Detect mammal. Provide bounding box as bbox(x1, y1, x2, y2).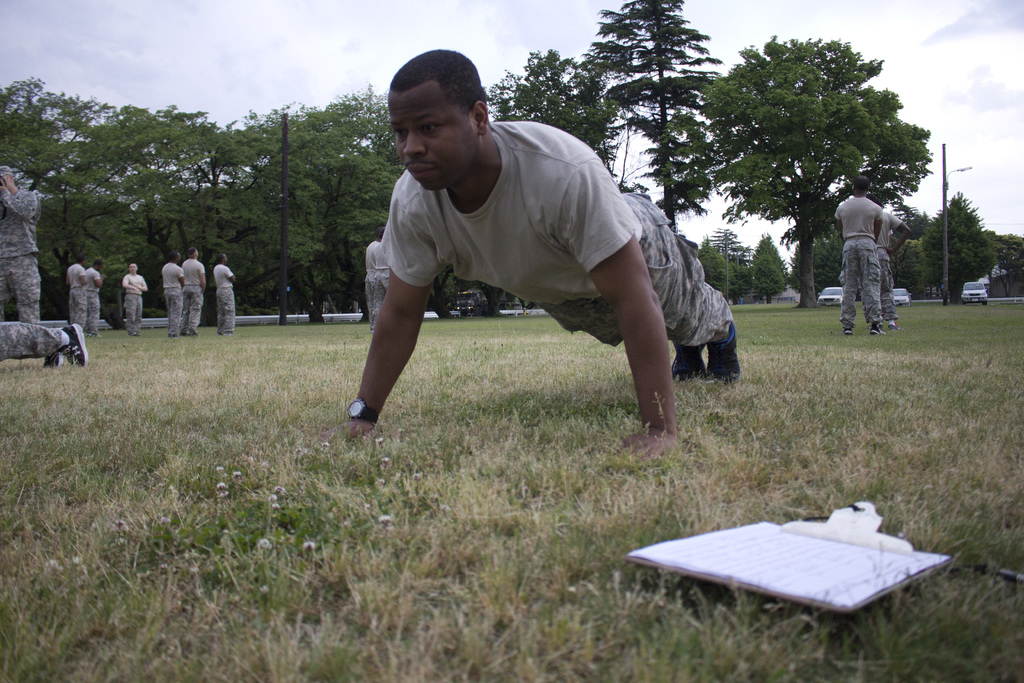
bbox(0, 320, 90, 370).
